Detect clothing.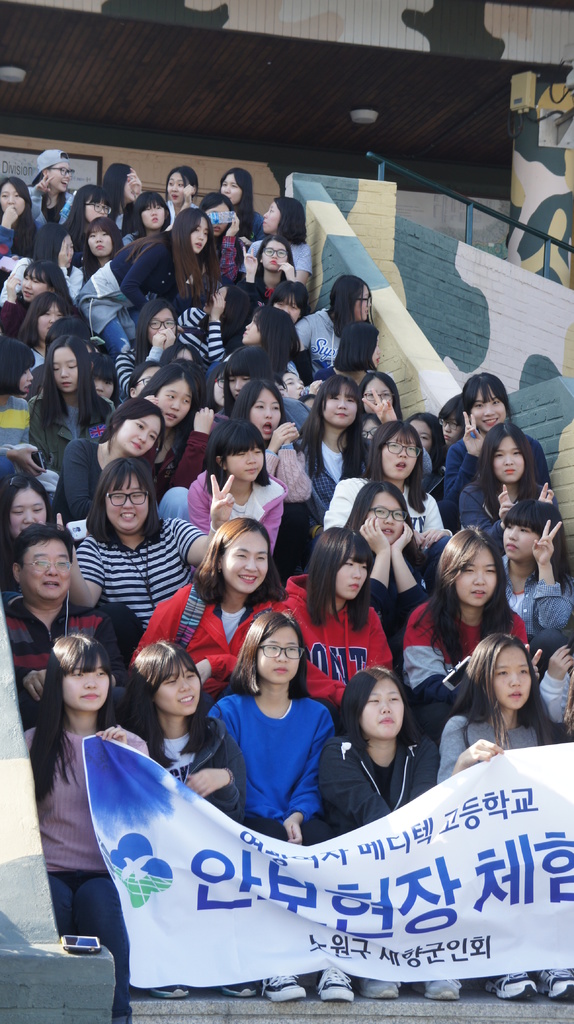
Detected at {"x1": 136, "y1": 706, "x2": 246, "y2": 820}.
